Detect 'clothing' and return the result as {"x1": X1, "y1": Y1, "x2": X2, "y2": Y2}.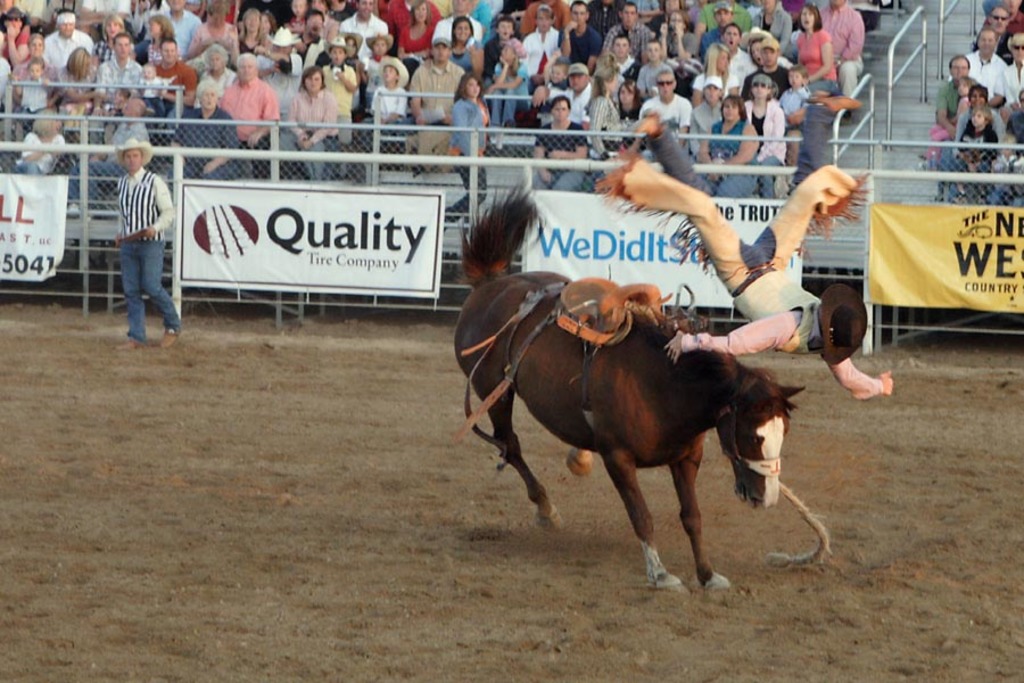
{"x1": 609, "y1": 155, "x2": 882, "y2": 353}.
